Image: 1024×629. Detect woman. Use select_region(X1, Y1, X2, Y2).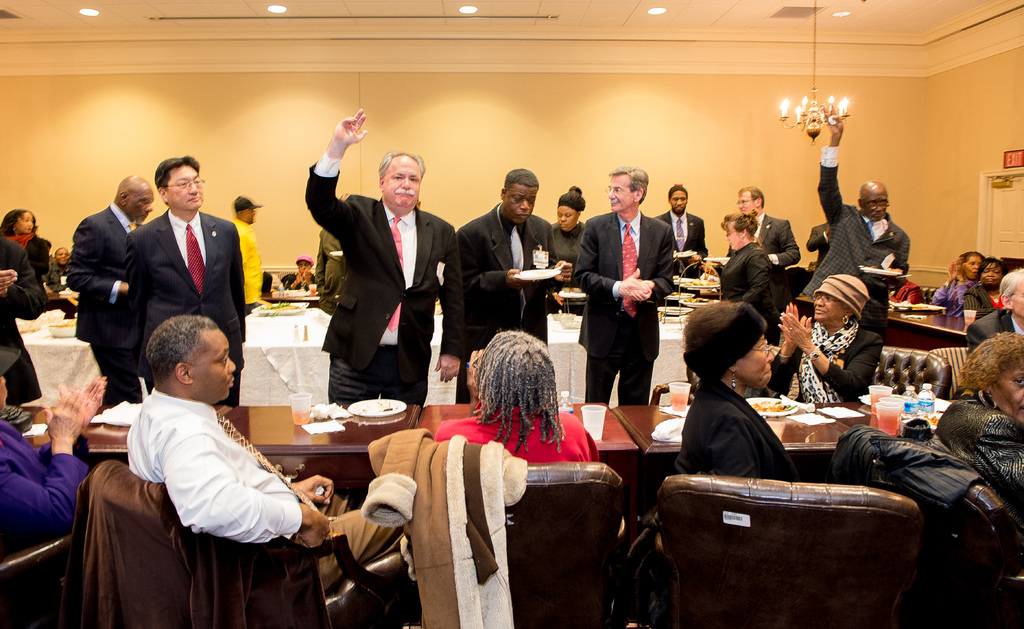
select_region(0, 371, 107, 532).
